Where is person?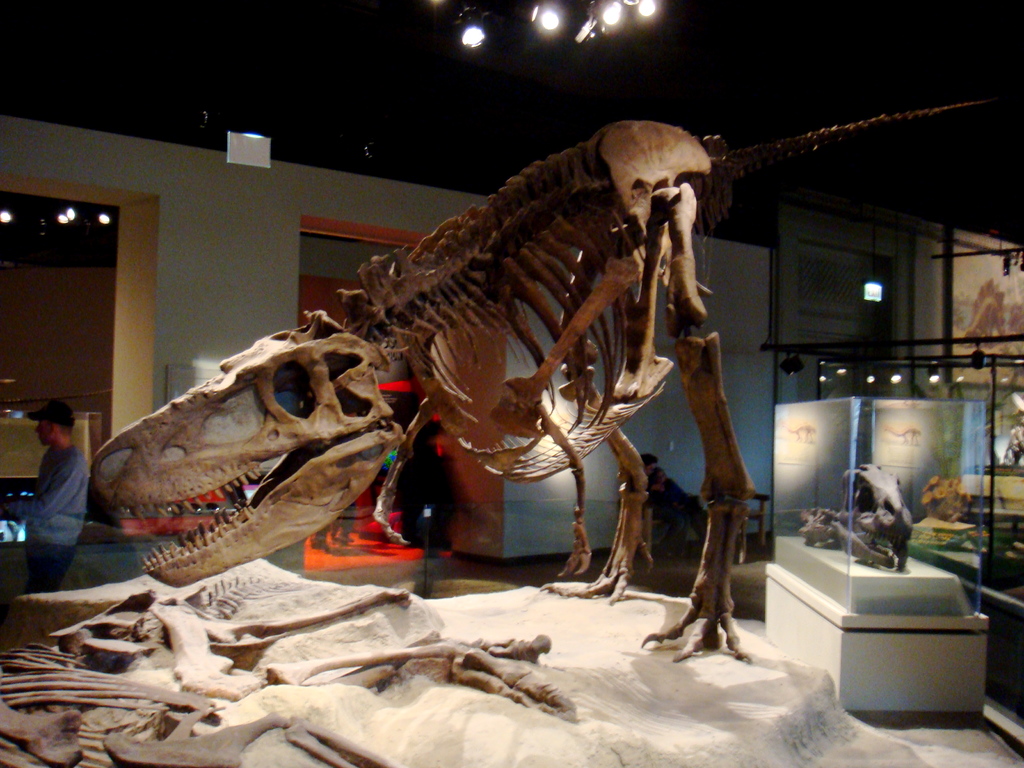
<box>6,380,93,598</box>.
